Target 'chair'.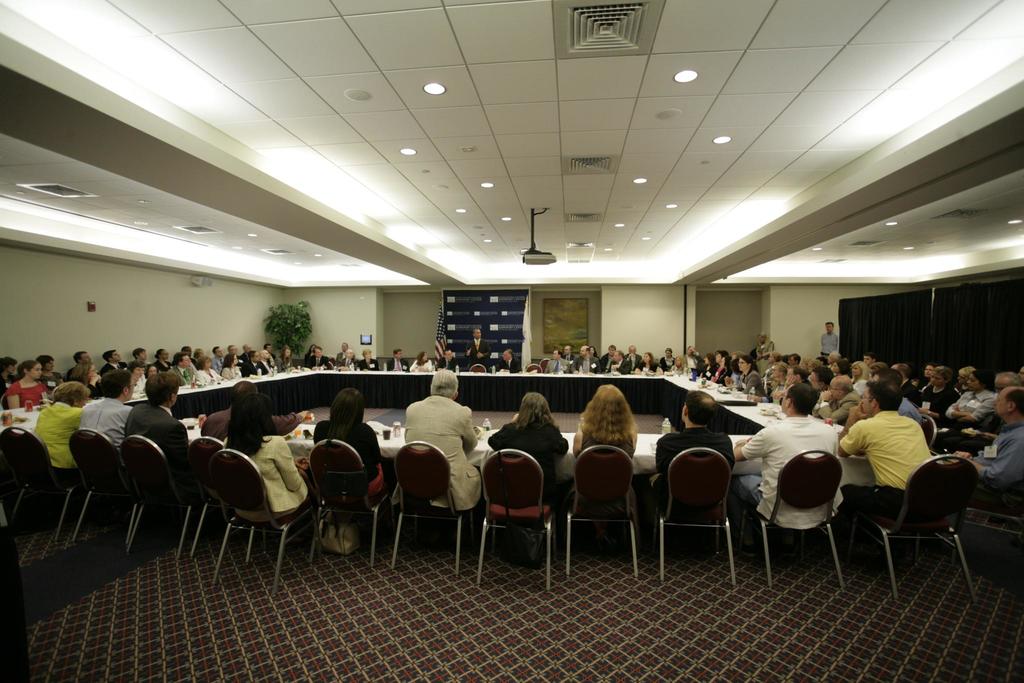
Target region: x1=737 y1=448 x2=848 y2=593.
